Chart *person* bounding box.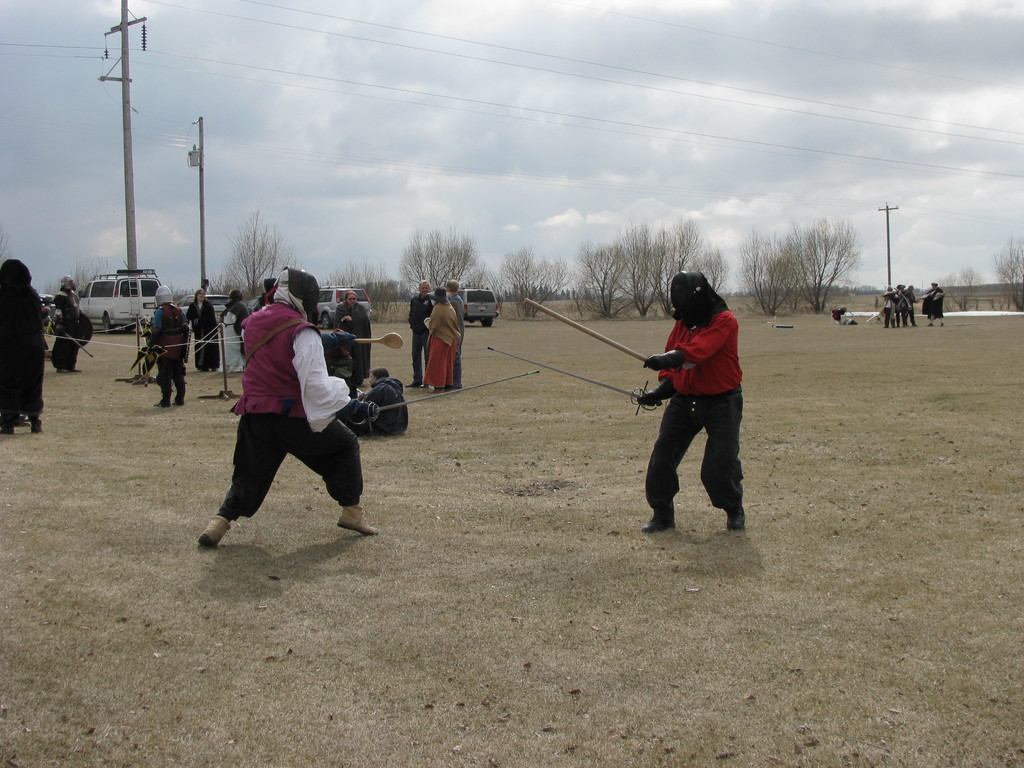
Charted: [885,288,898,329].
